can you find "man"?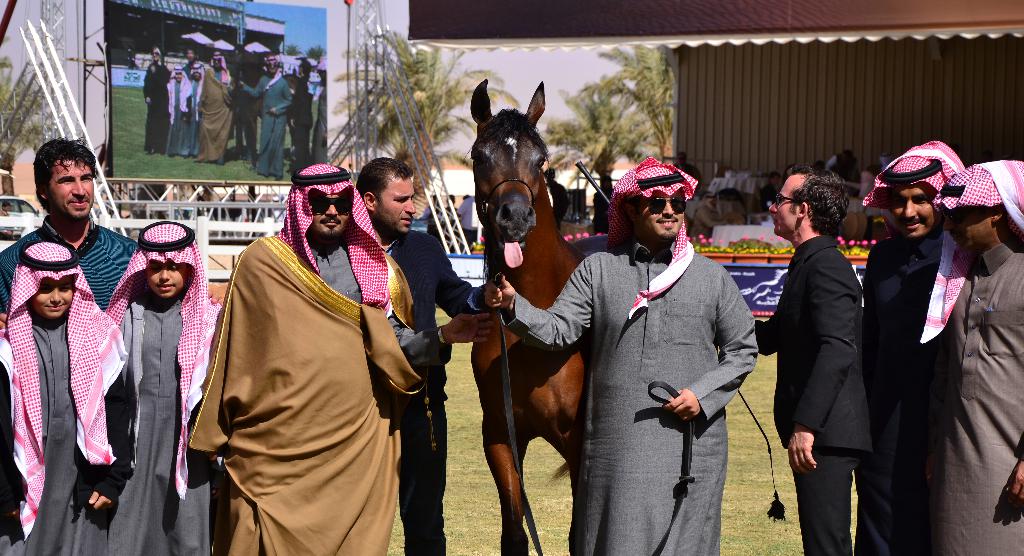
Yes, bounding box: 0/136/138/305.
